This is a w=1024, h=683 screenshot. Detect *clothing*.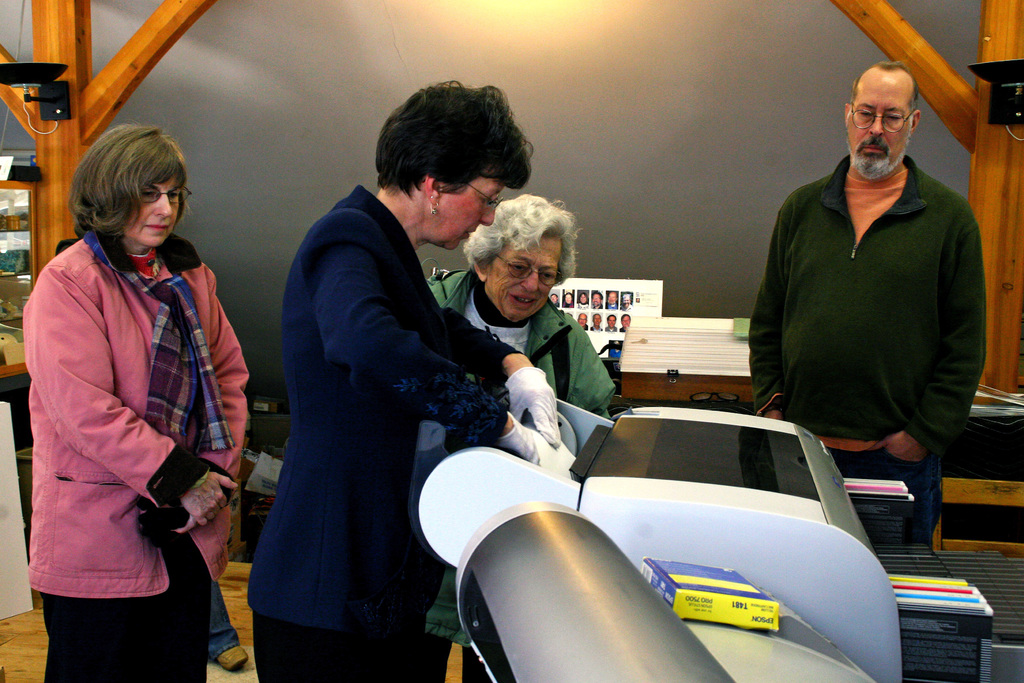
bbox(555, 302, 559, 307).
